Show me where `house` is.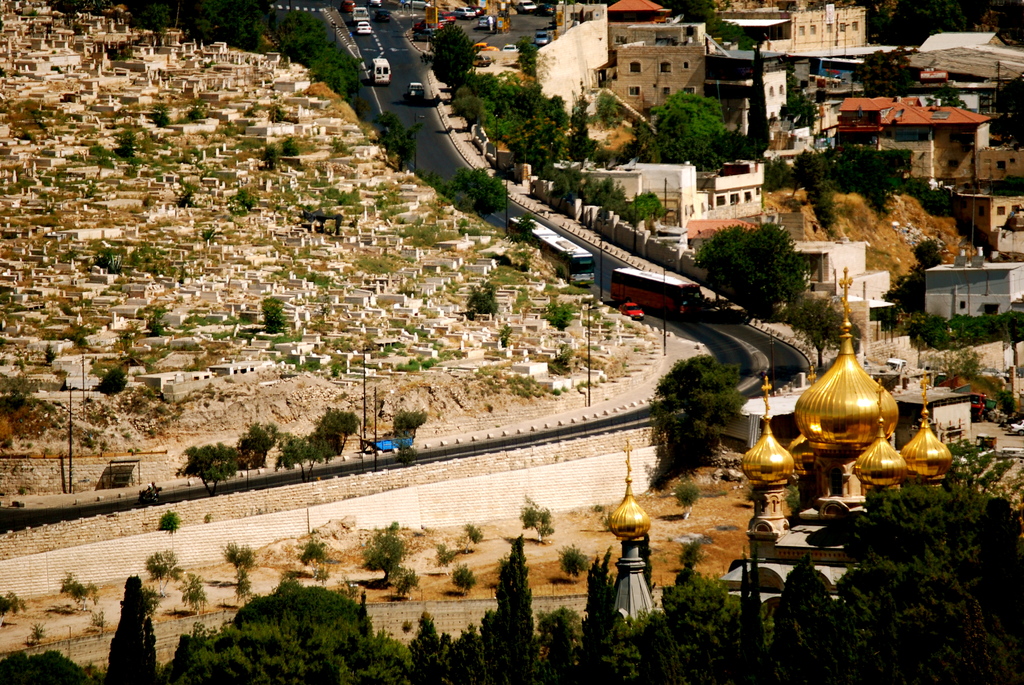
`house` is at bbox=[910, 238, 1023, 321].
